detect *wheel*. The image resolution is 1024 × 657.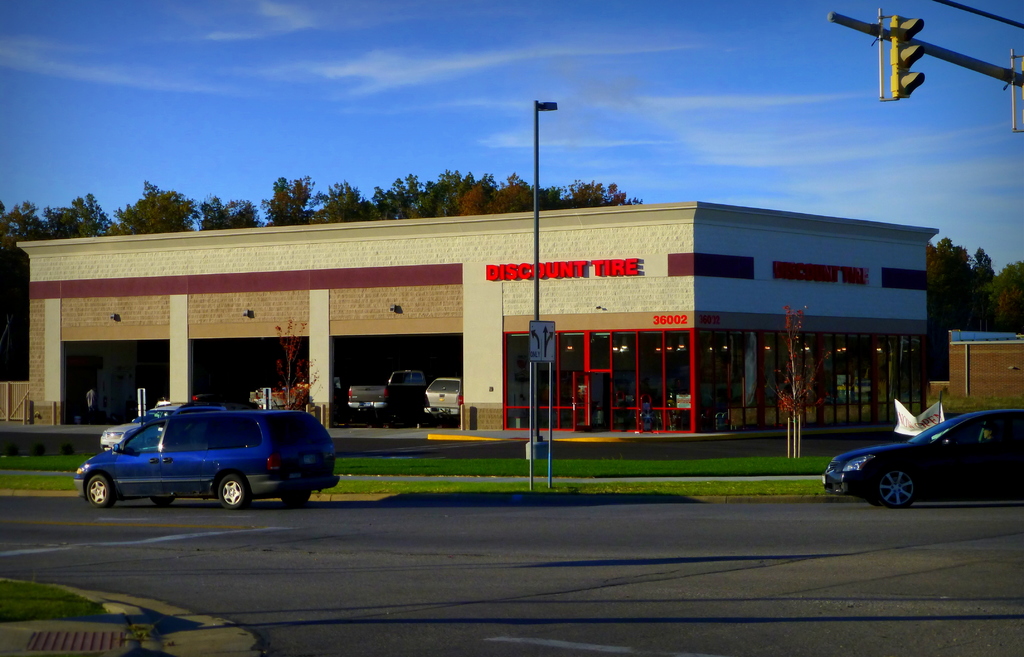
282:488:310:508.
